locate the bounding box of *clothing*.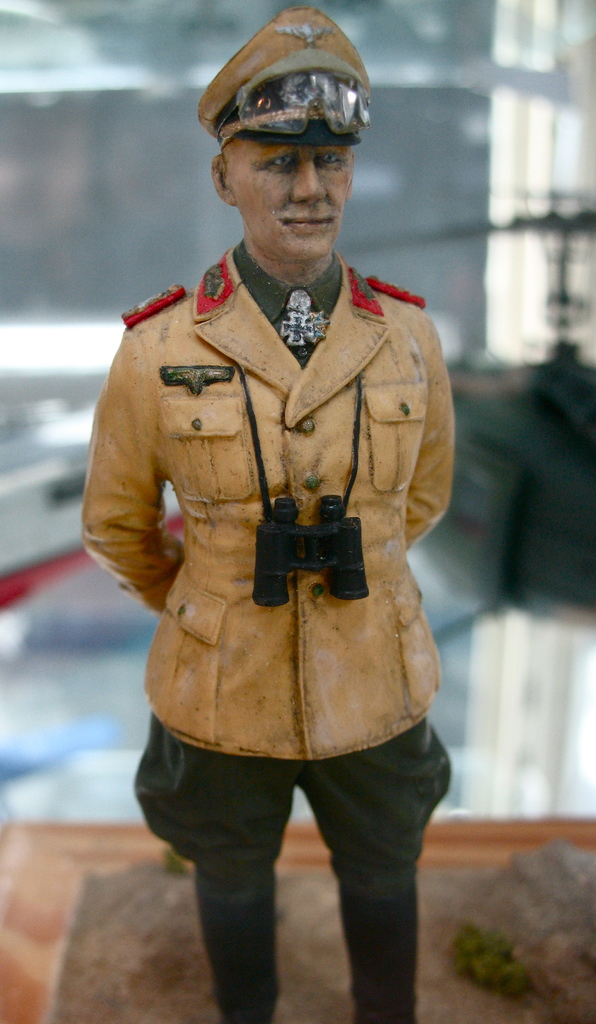
Bounding box: l=86, t=200, r=468, b=890.
